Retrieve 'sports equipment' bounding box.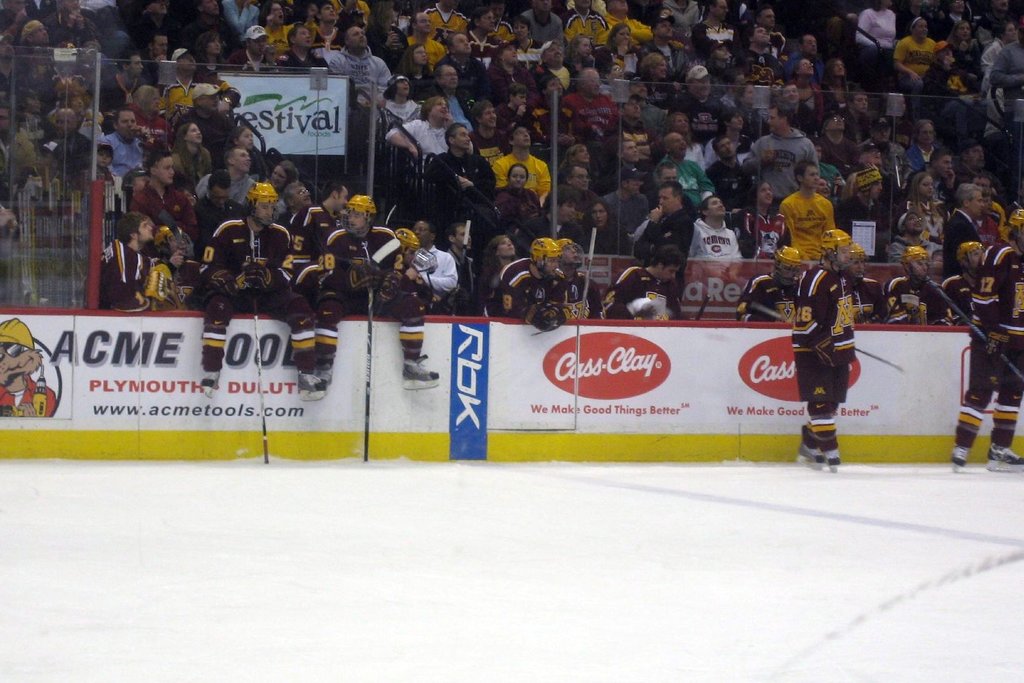
Bounding box: pyautogui.locateOnScreen(950, 241, 981, 278).
